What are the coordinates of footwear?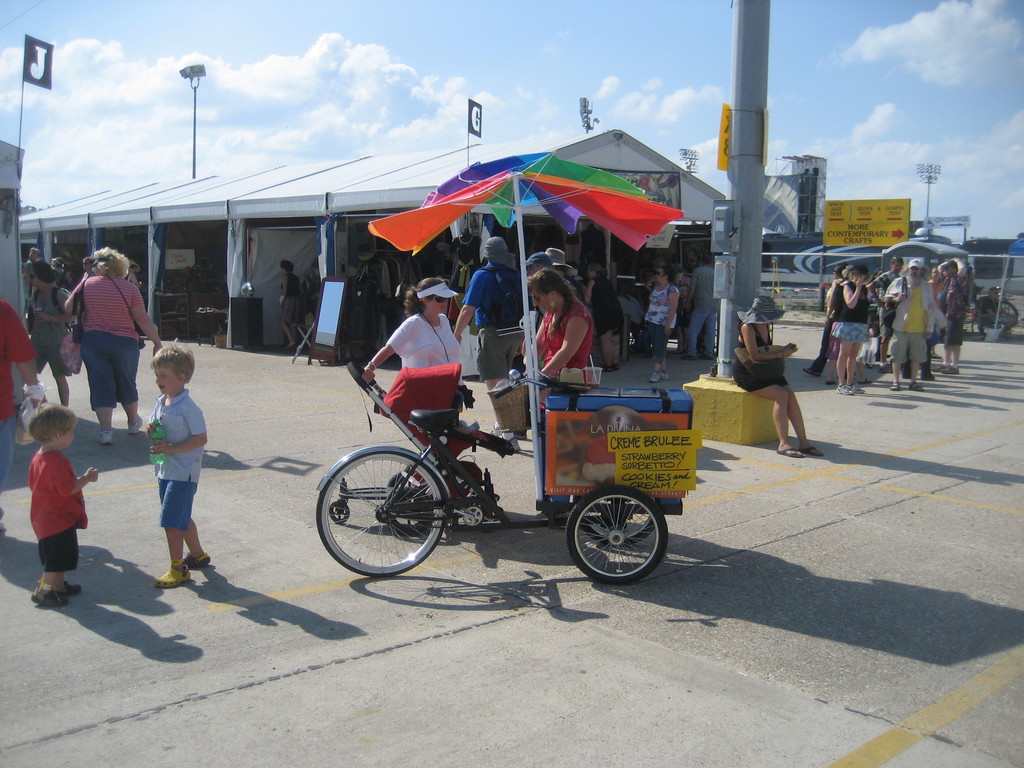
{"left": 848, "top": 383, "right": 861, "bottom": 394}.
